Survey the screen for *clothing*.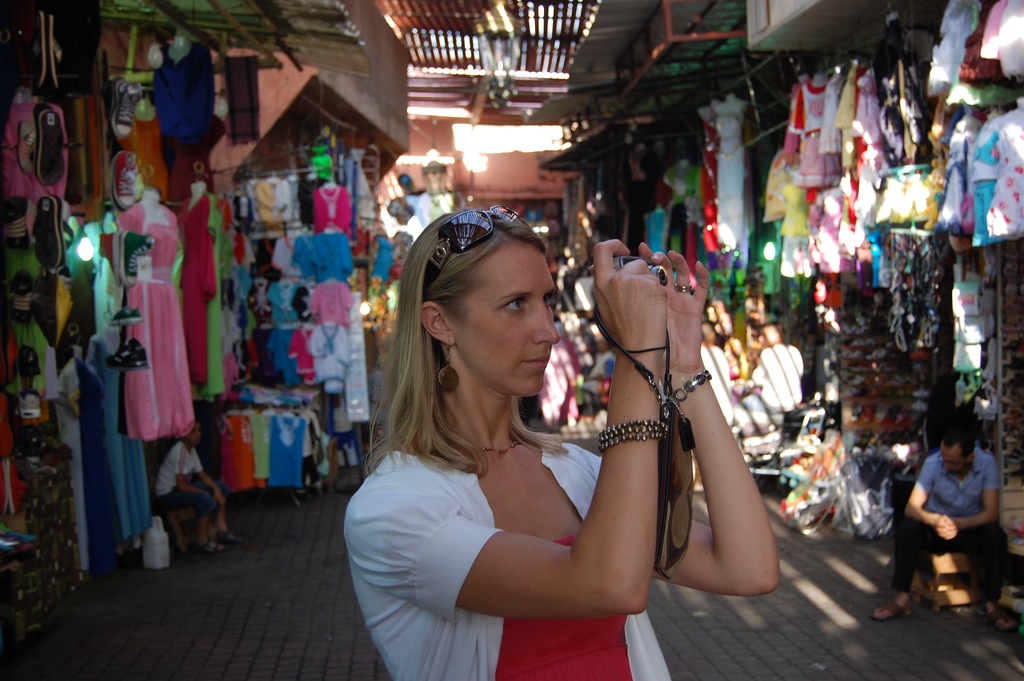
Survey found: 267/283/310/379.
